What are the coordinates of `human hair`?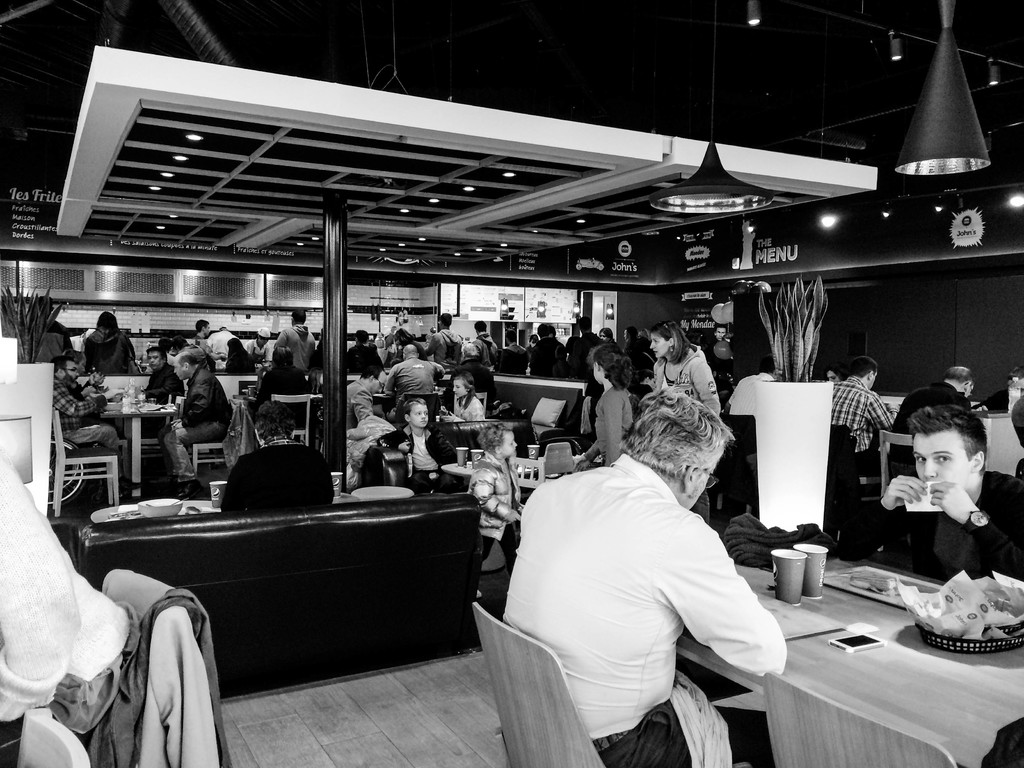
{"x1": 394, "y1": 325, "x2": 417, "y2": 342}.
